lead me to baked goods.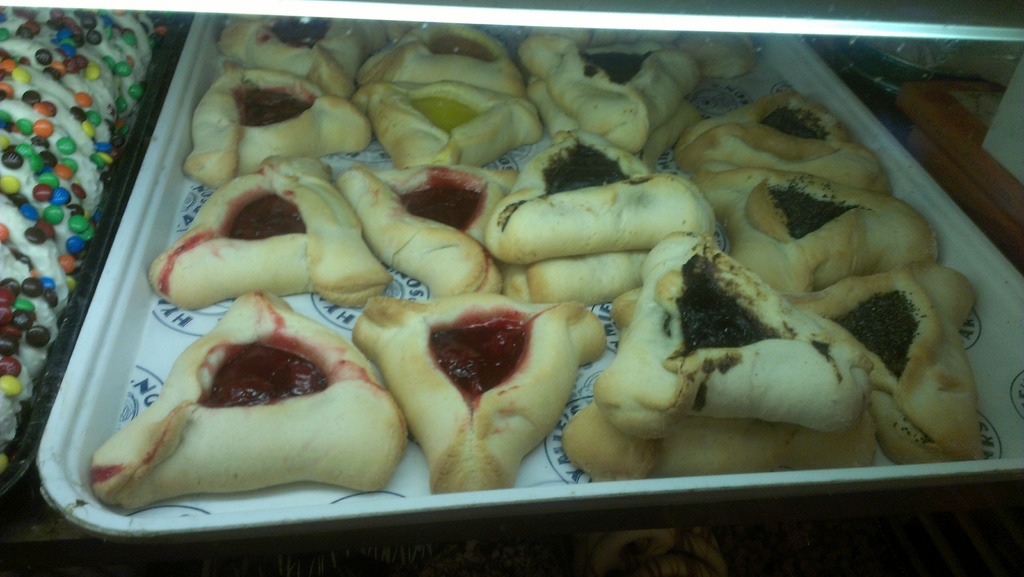
Lead to pyautogui.locateOnScreen(150, 157, 383, 316).
